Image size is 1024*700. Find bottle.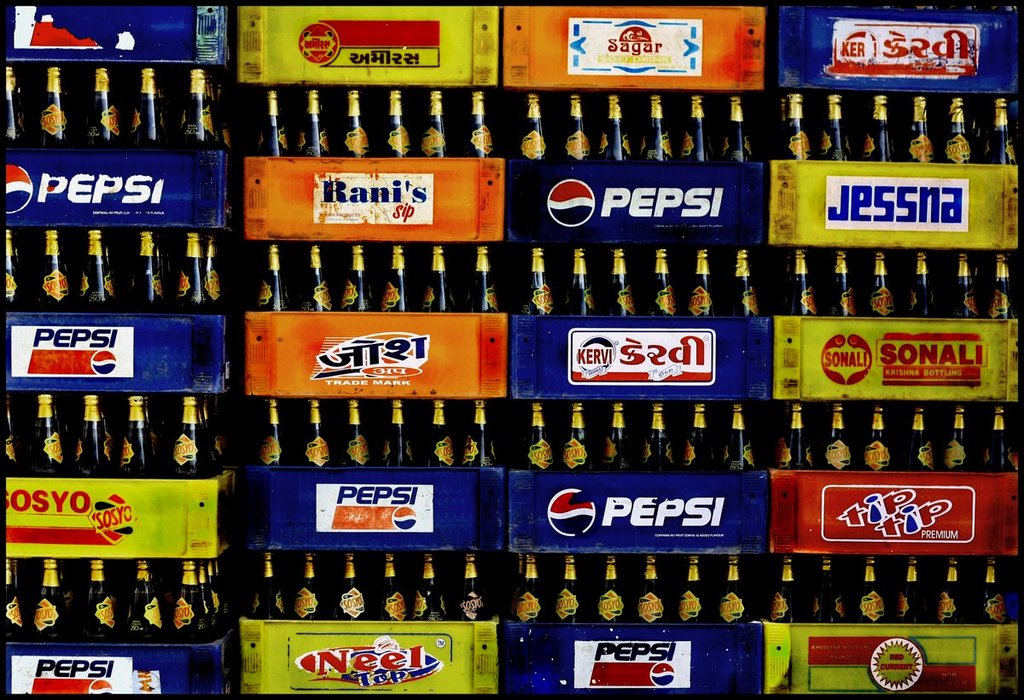
[38, 67, 70, 150].
